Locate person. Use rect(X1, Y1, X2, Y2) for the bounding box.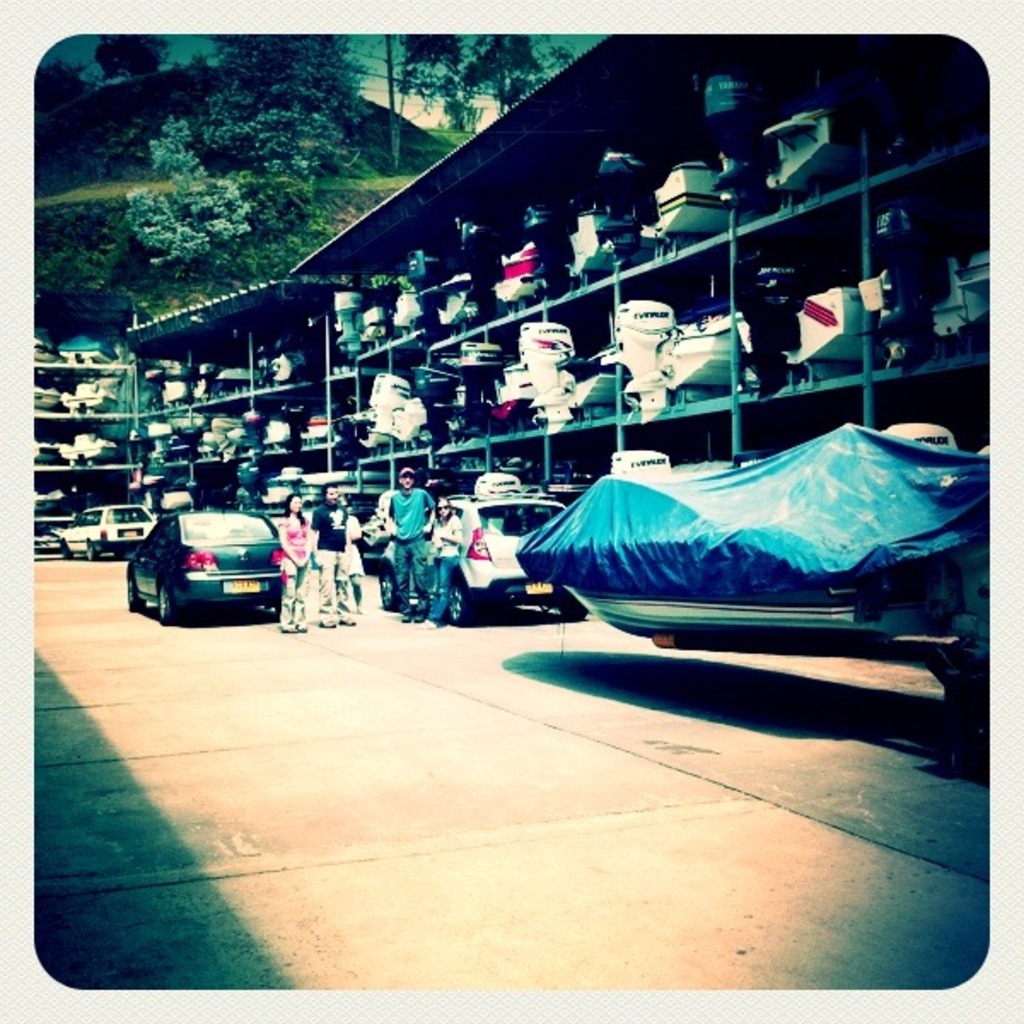
rect(377, 463, 427, 625).
